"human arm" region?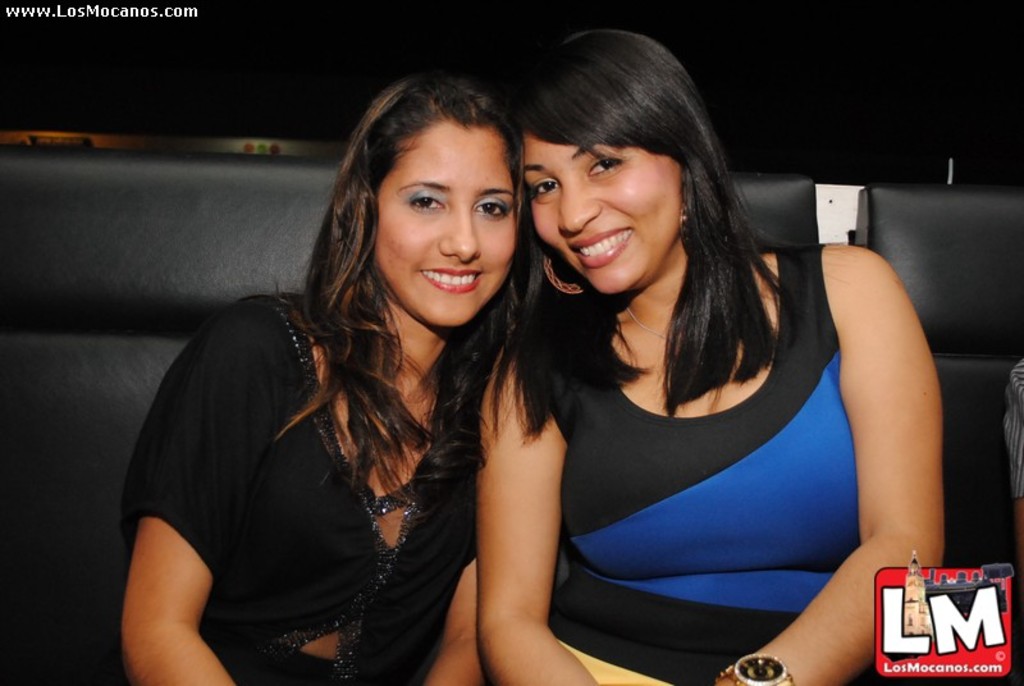
region(1001, 355, 1023, 587)
